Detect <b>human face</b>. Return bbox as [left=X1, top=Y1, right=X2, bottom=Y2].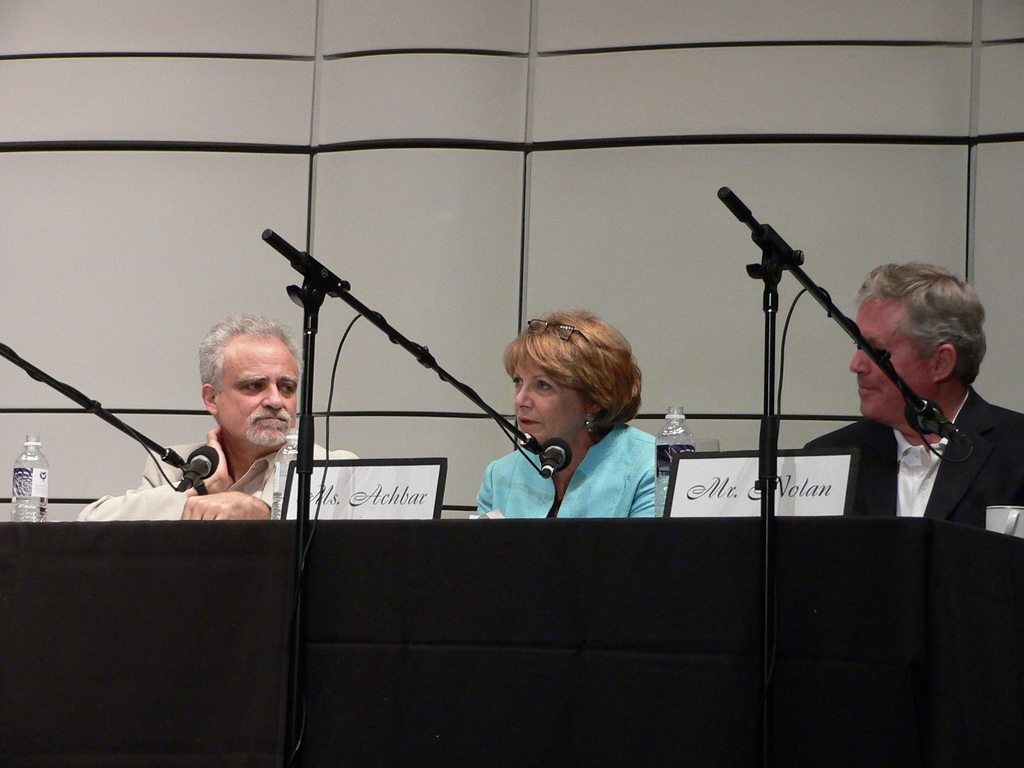
[left=515, top=351, right=576, bottom=444].
